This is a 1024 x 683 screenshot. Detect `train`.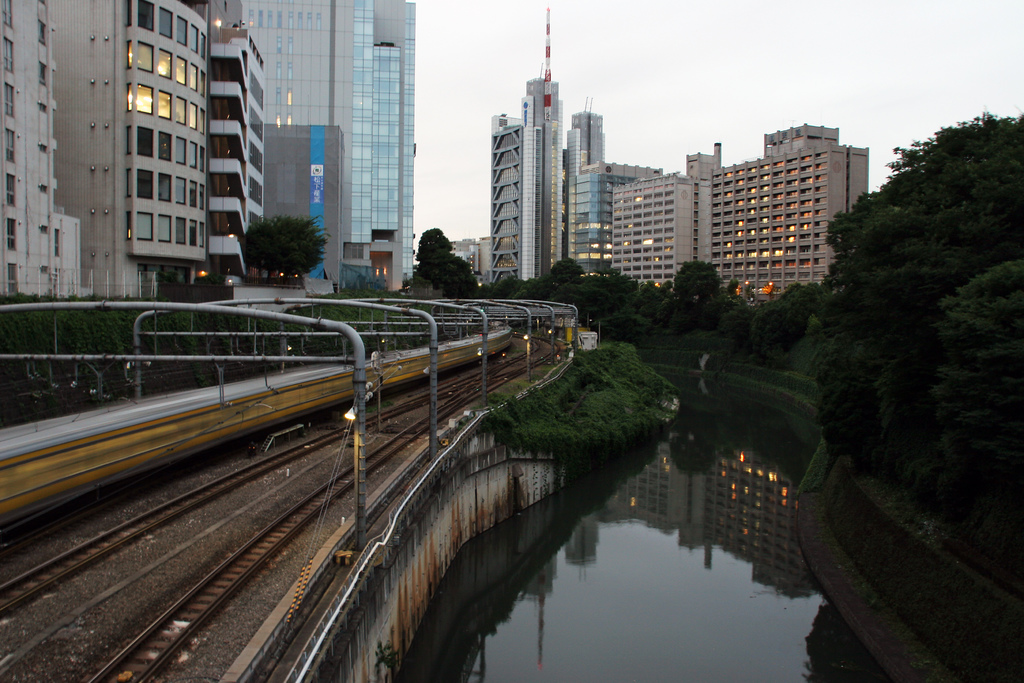
BBox(0, 333, 519, 545).
